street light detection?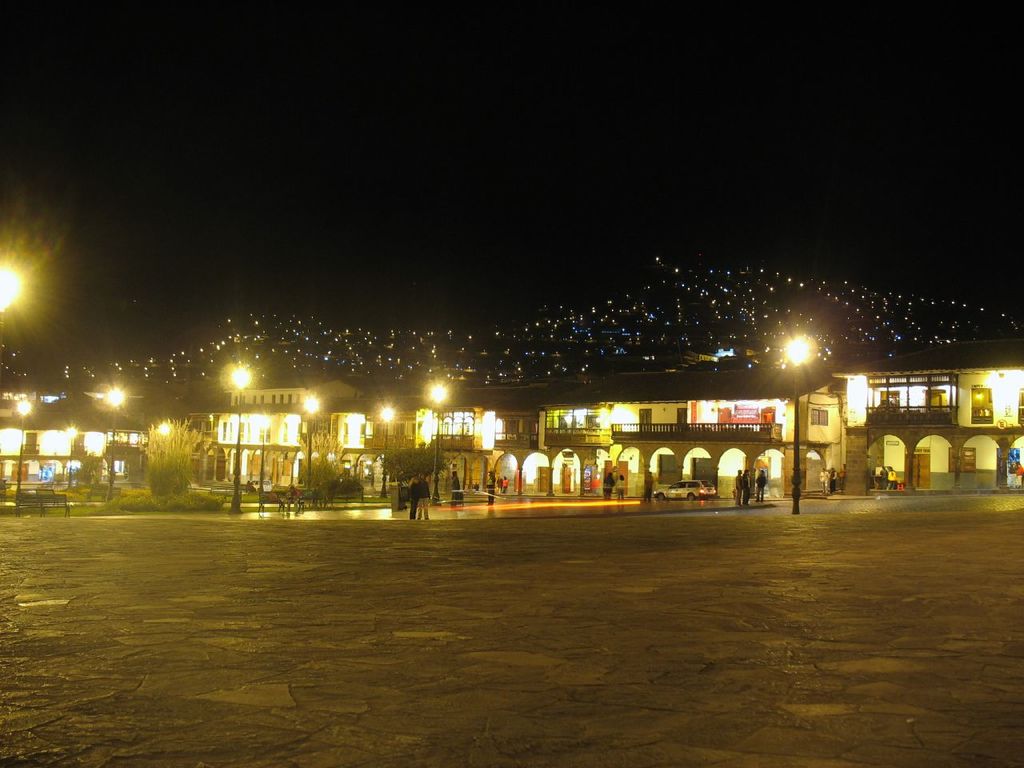
226,364,254,518
